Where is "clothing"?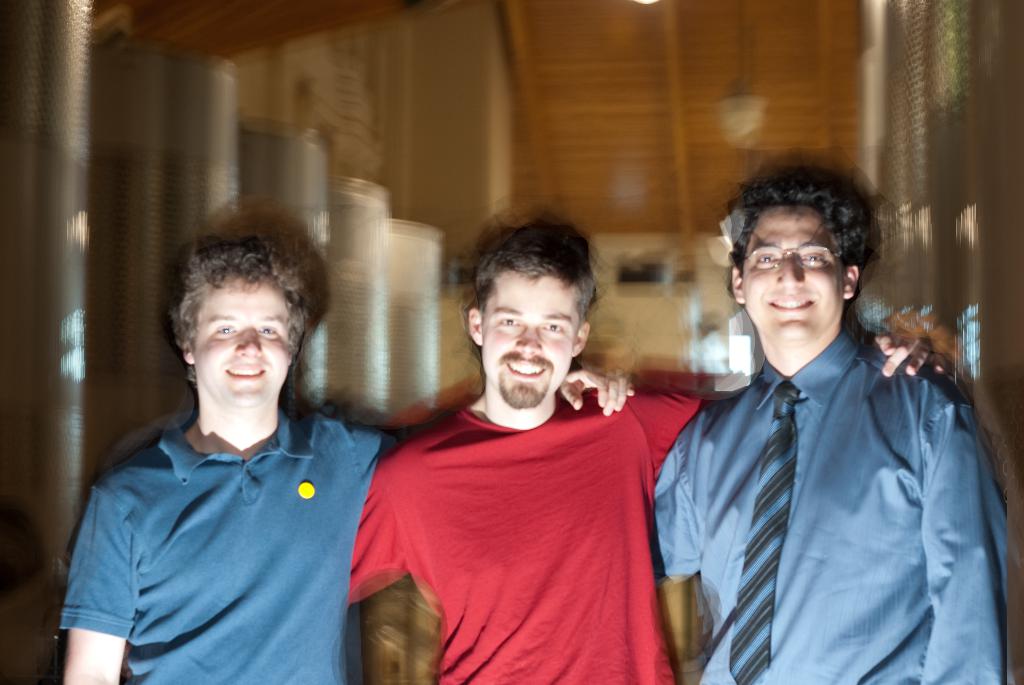
[58,352,387,674].
